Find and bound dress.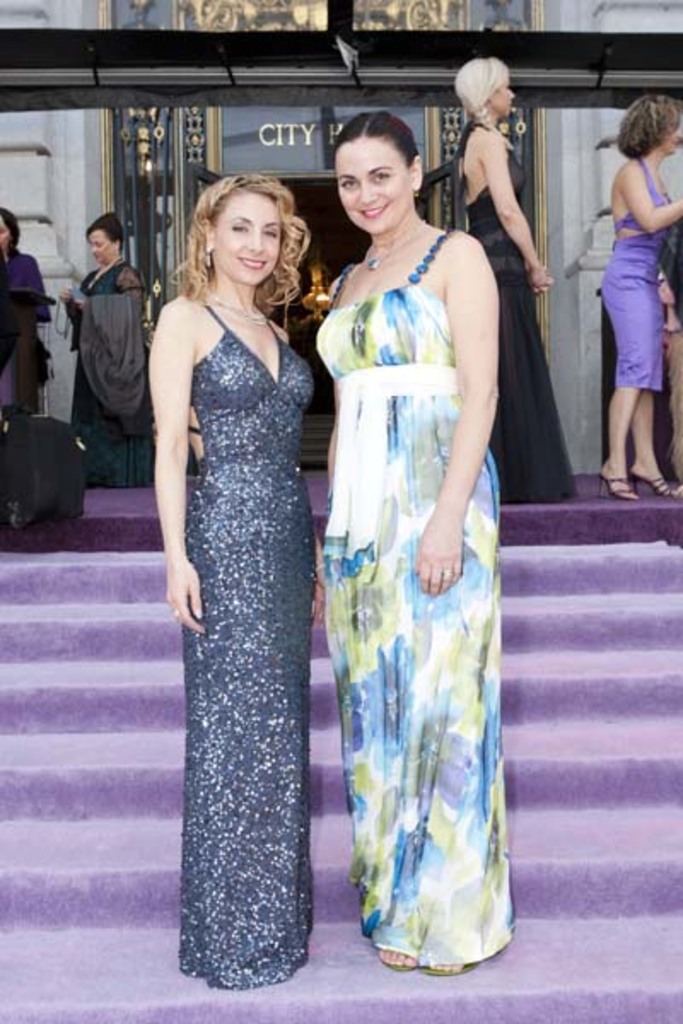
Bound: pyautogui.locateOnScreen(314, 222, 521, 968).
